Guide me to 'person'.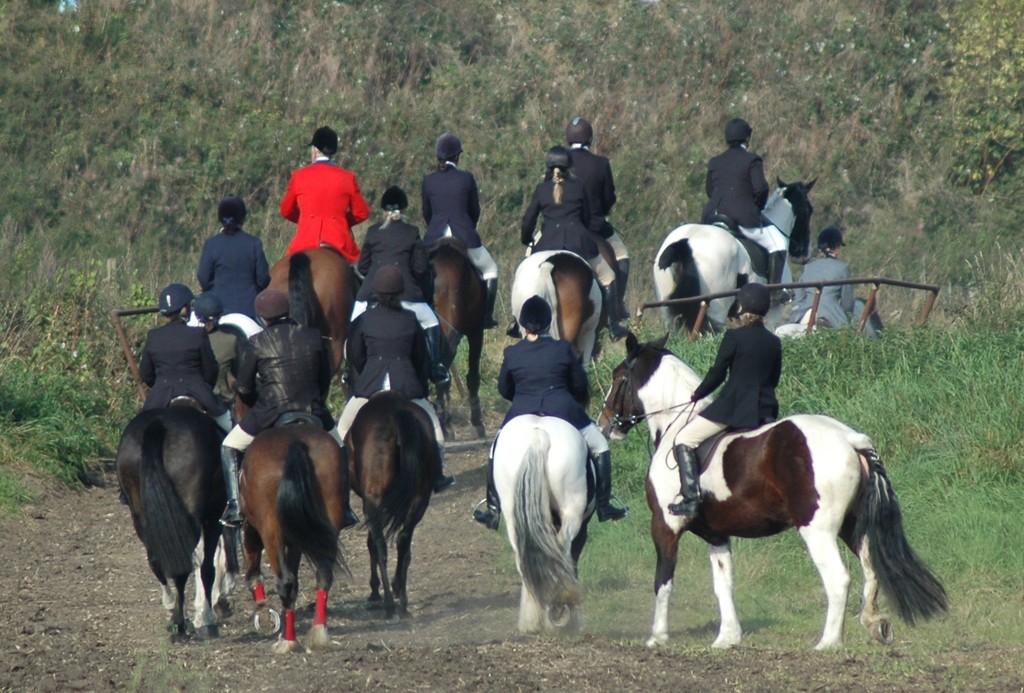
Guidance: 413, 130, 501, 330.
